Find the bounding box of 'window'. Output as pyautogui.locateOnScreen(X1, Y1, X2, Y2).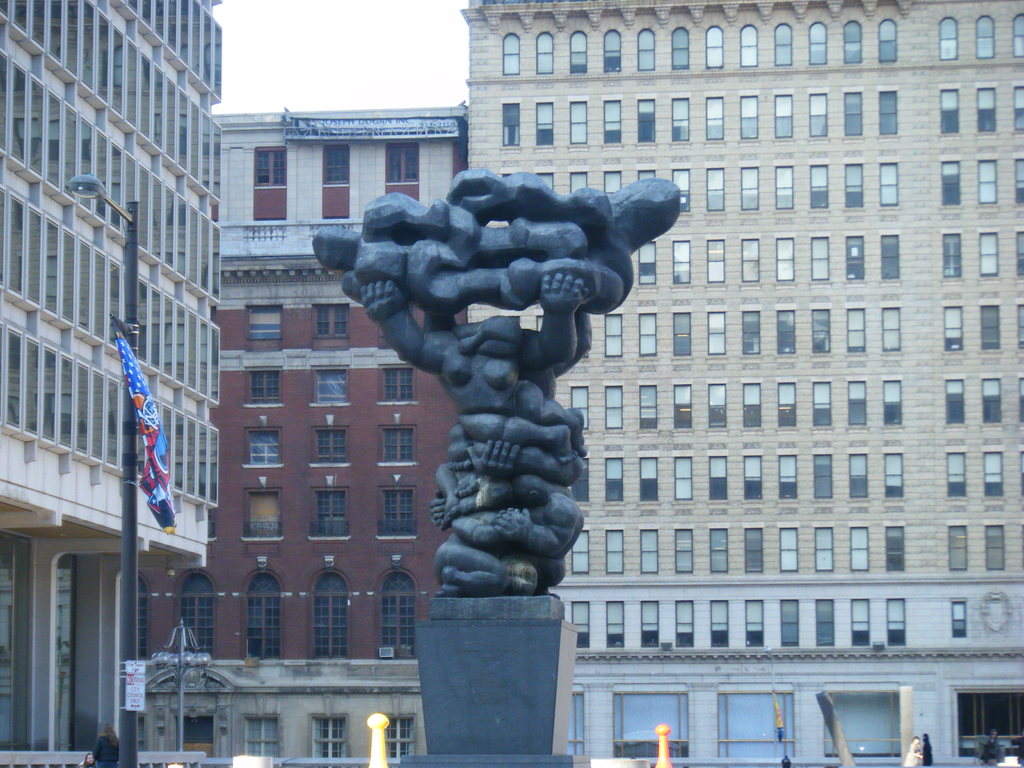
pyautogui.locateOnScreen(312, 488, 347, 538).
